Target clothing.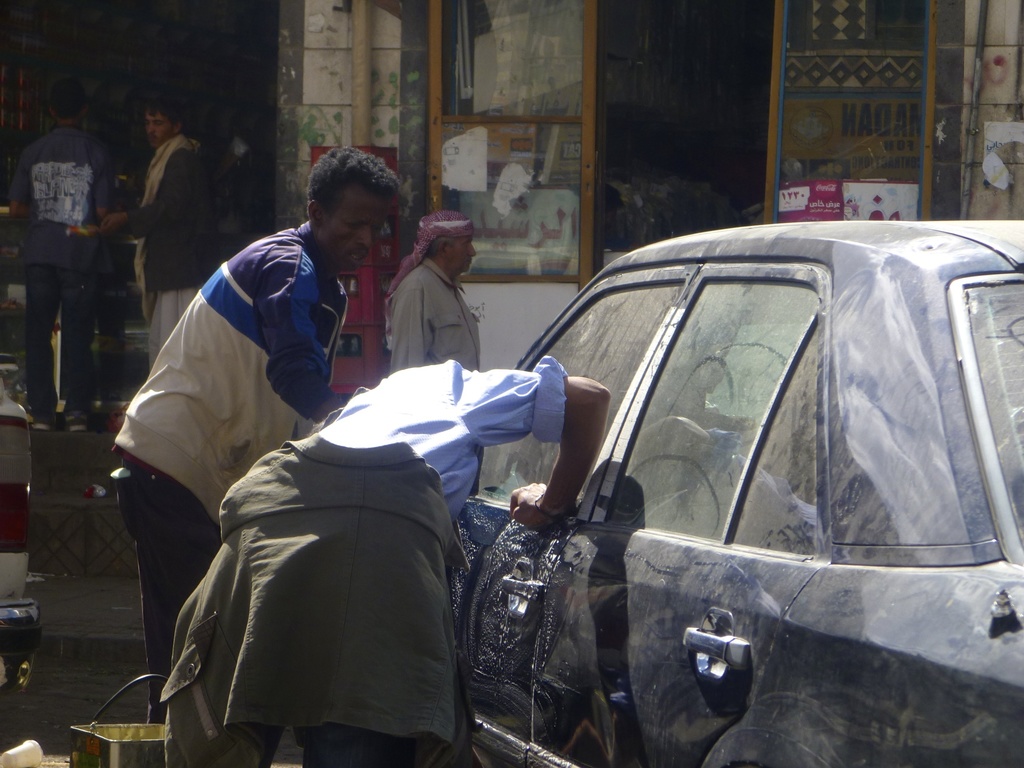
Target region: left=152, top=356, right=567, bottom=767.
